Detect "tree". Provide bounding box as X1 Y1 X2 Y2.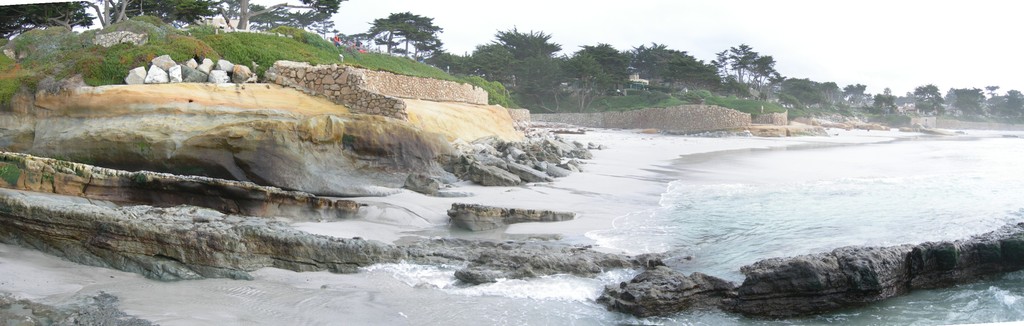
498 28 568 67.
